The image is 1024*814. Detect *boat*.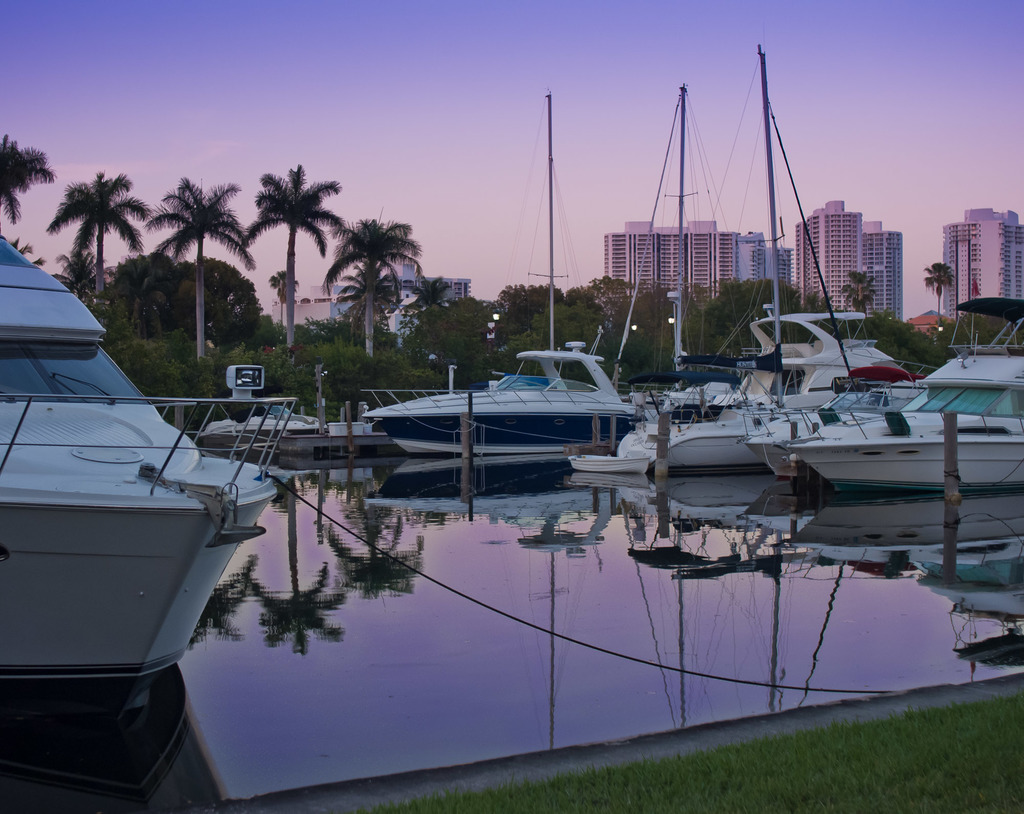
Detection: 602,84,737,420.
